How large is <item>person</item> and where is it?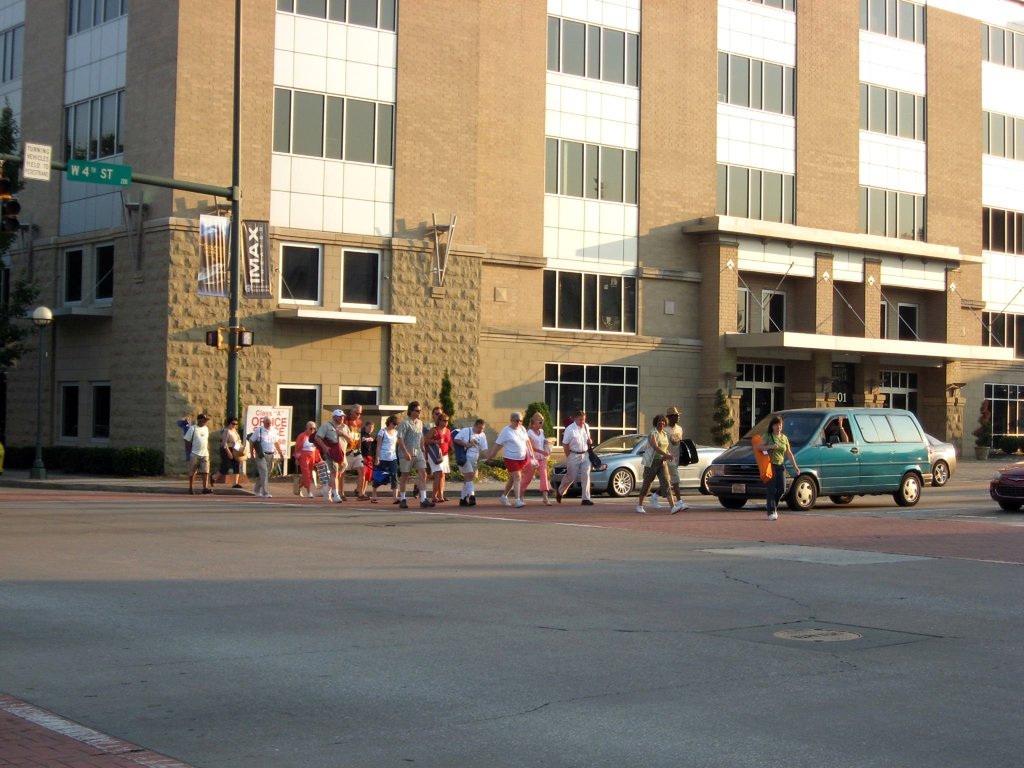
Bounding box: (367,415,399,505).
